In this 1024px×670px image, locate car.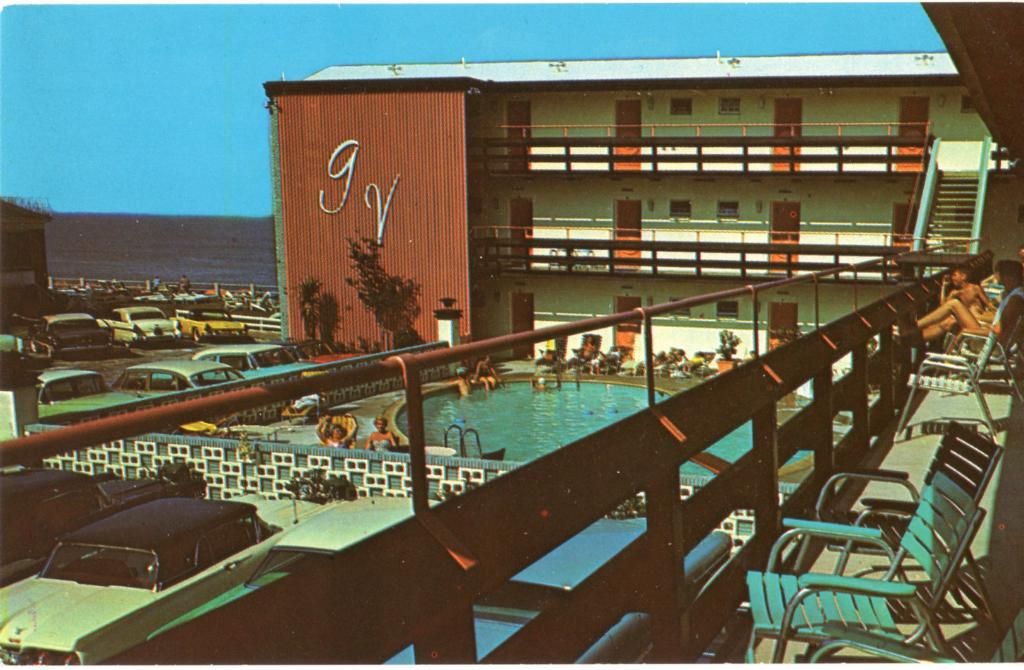
Bounding box: (0,498,339,669).
